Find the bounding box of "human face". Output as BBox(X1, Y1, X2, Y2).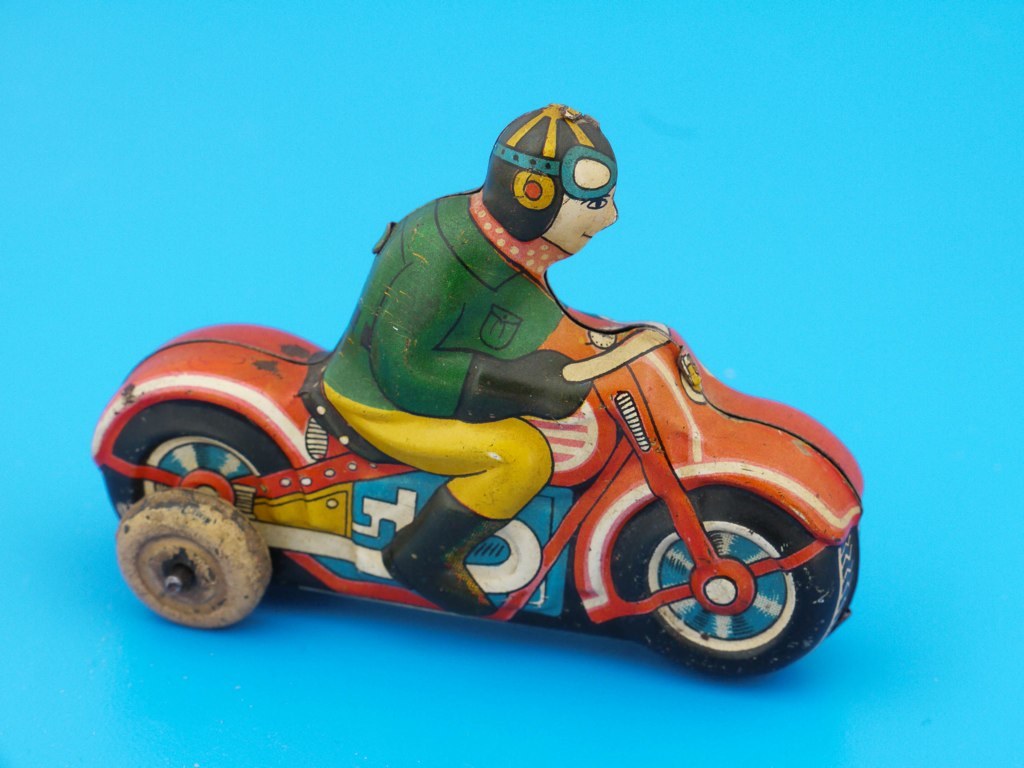
BBox(540, 183, 621, 256).
